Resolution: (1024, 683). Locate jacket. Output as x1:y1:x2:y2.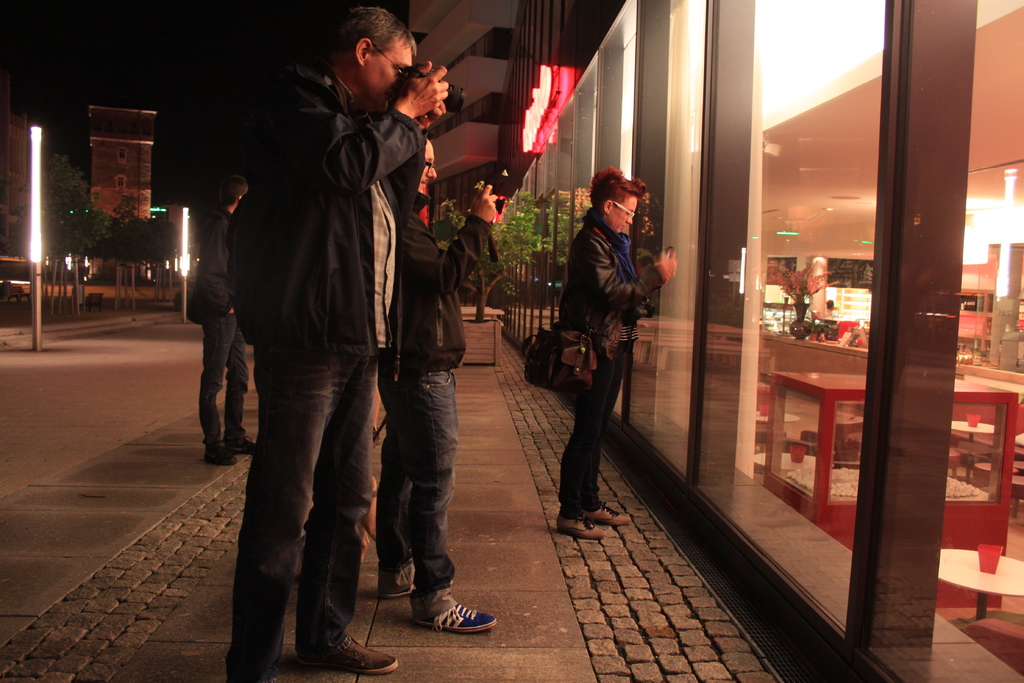
224:68:435:374.
